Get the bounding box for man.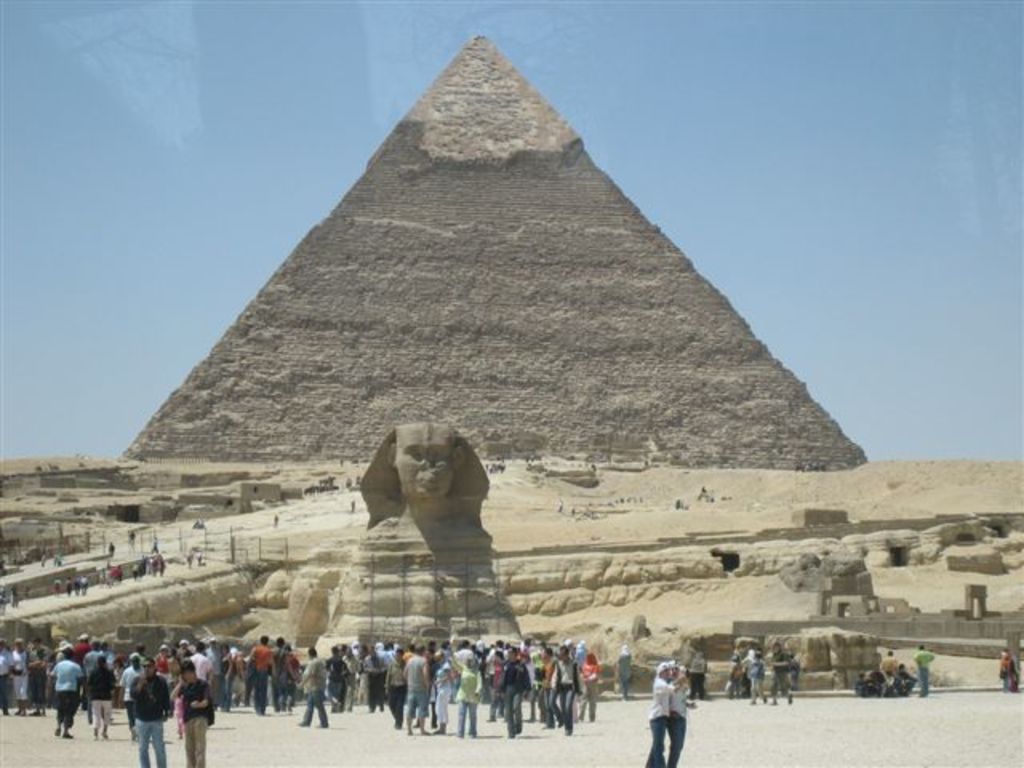
x1=362, y1=646, x2=378, y2=710.
